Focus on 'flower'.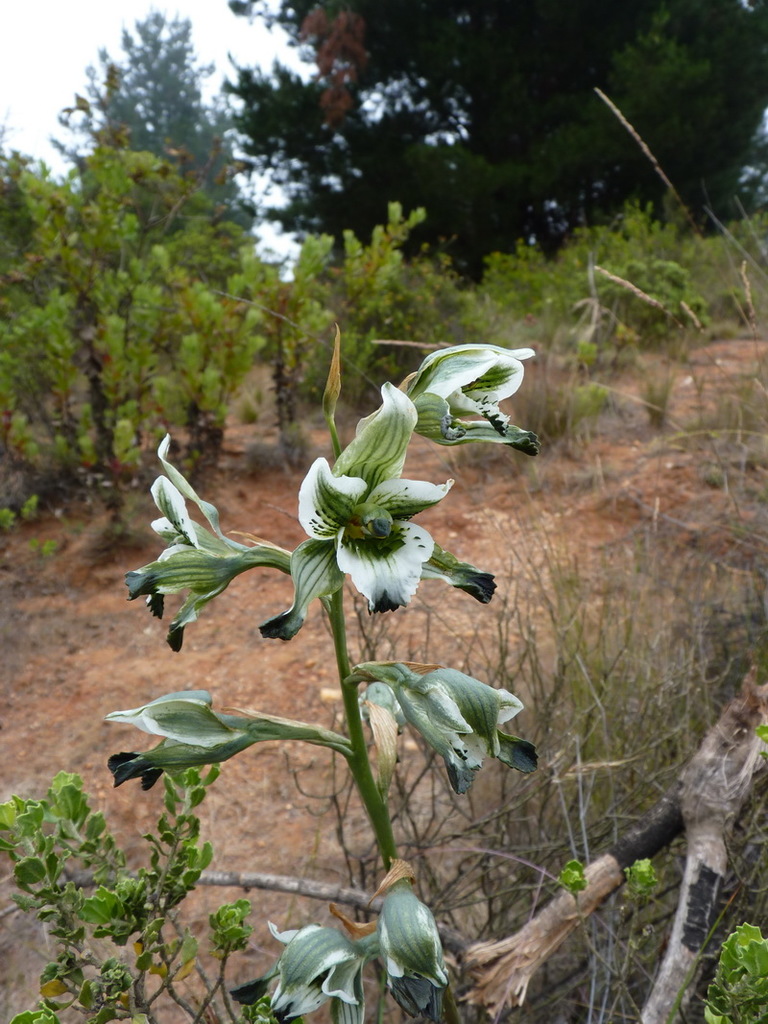
Focused at (left=295, top=390, right=461, bottom=598).
